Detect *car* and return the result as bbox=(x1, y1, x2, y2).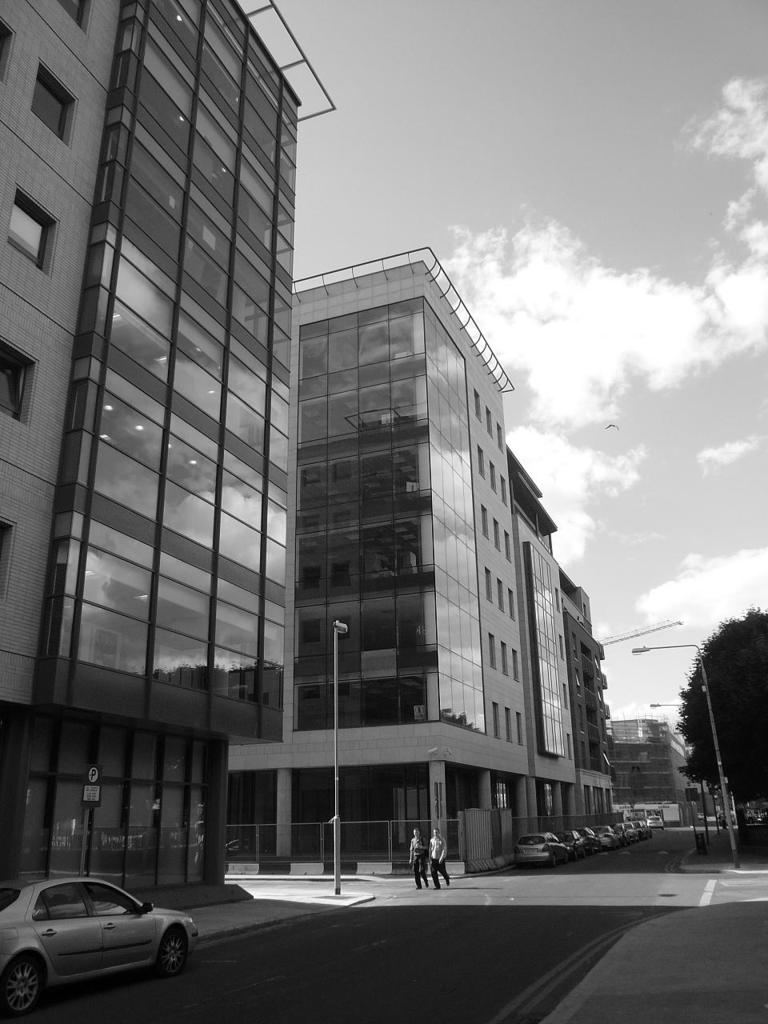
bbox=(0, 876, 198, 993).
